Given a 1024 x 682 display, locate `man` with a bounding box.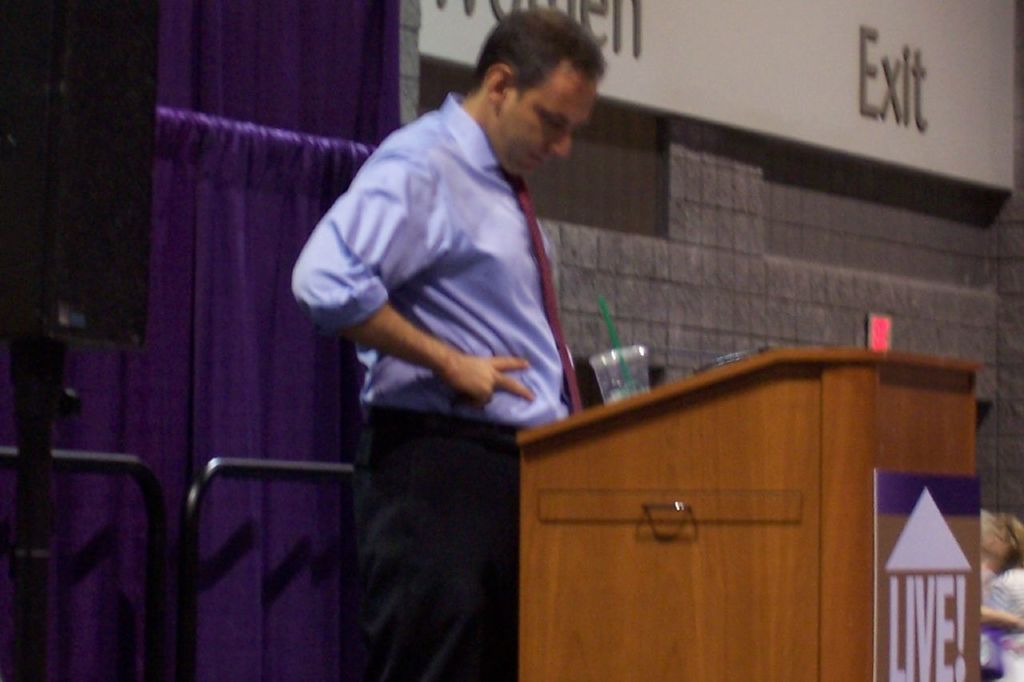
Located: [282,0,613,681].
